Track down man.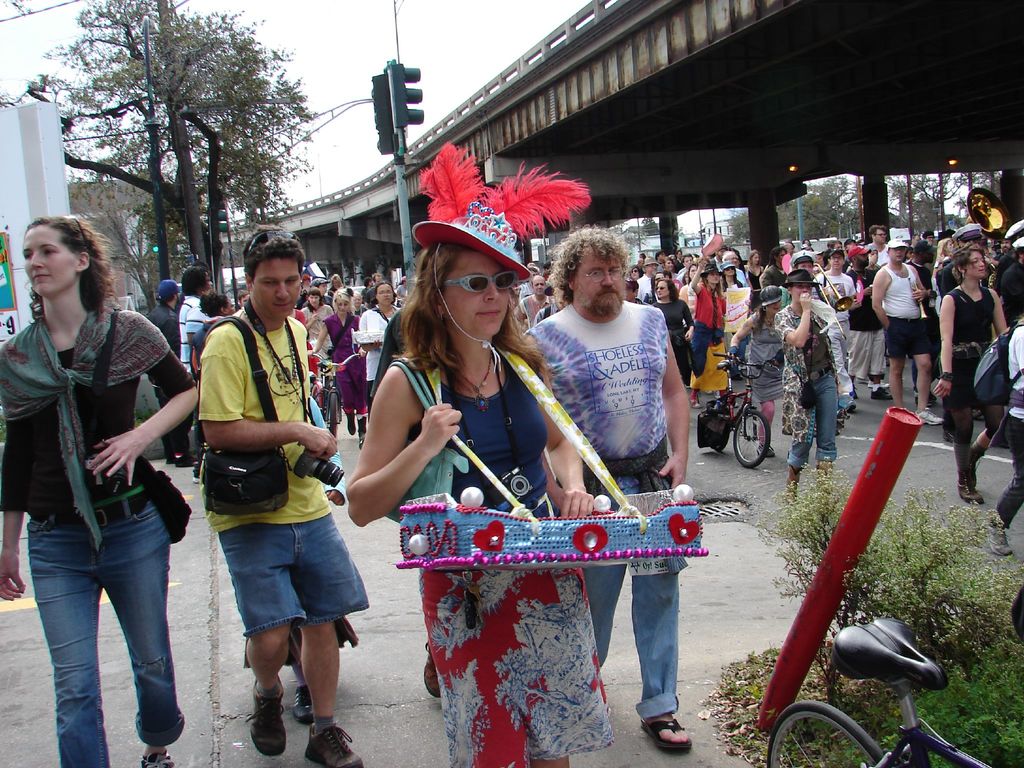
Tracked to [x1=723, y1=250, x2=748, y2=288].
